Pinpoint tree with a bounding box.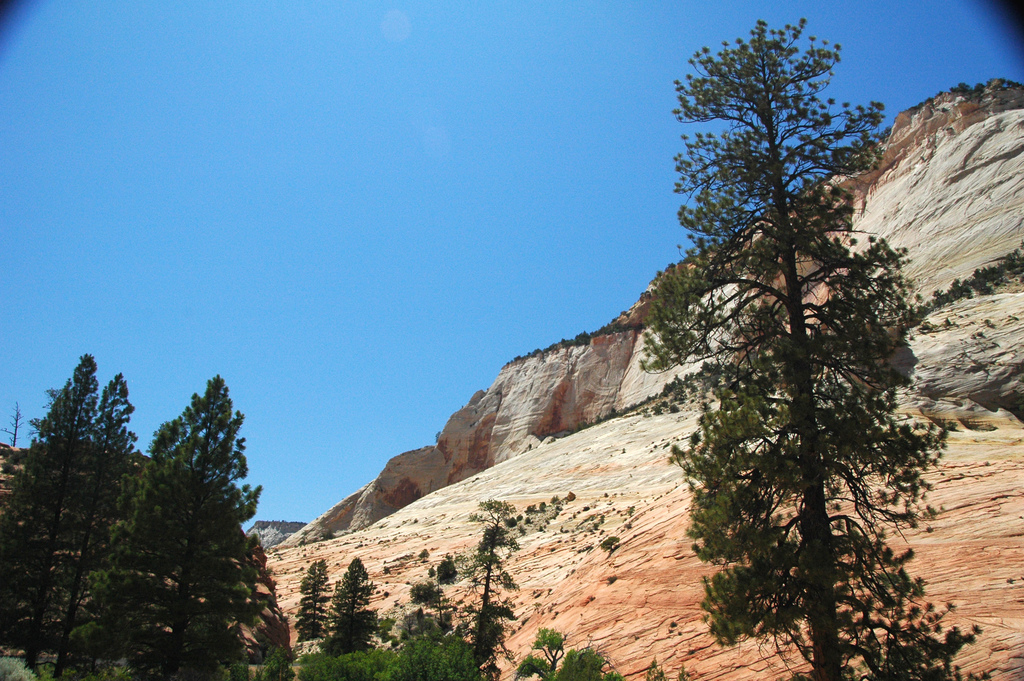
[x1=460, y1=492, x2=522, y2=680].
